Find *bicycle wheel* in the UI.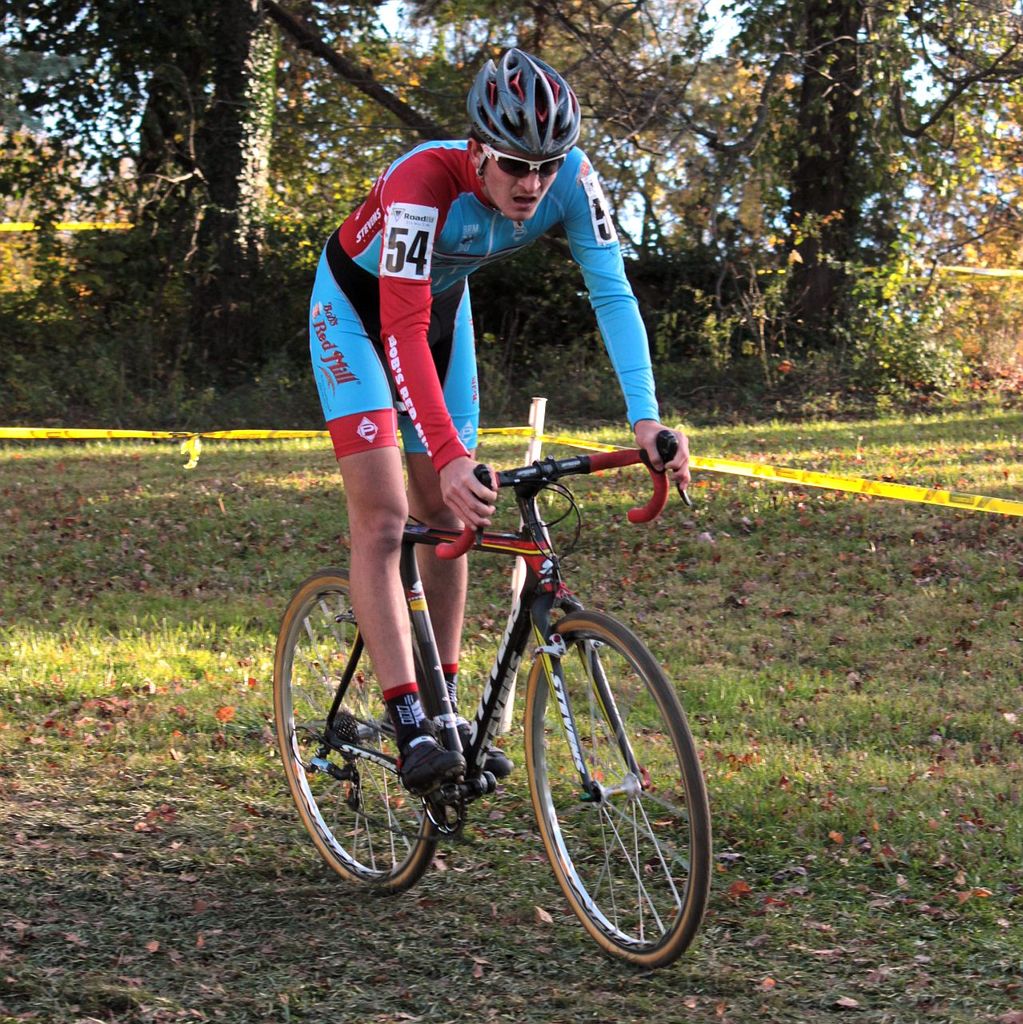
UI element at <bbox>523, 604, 712, 973</bbox>.
